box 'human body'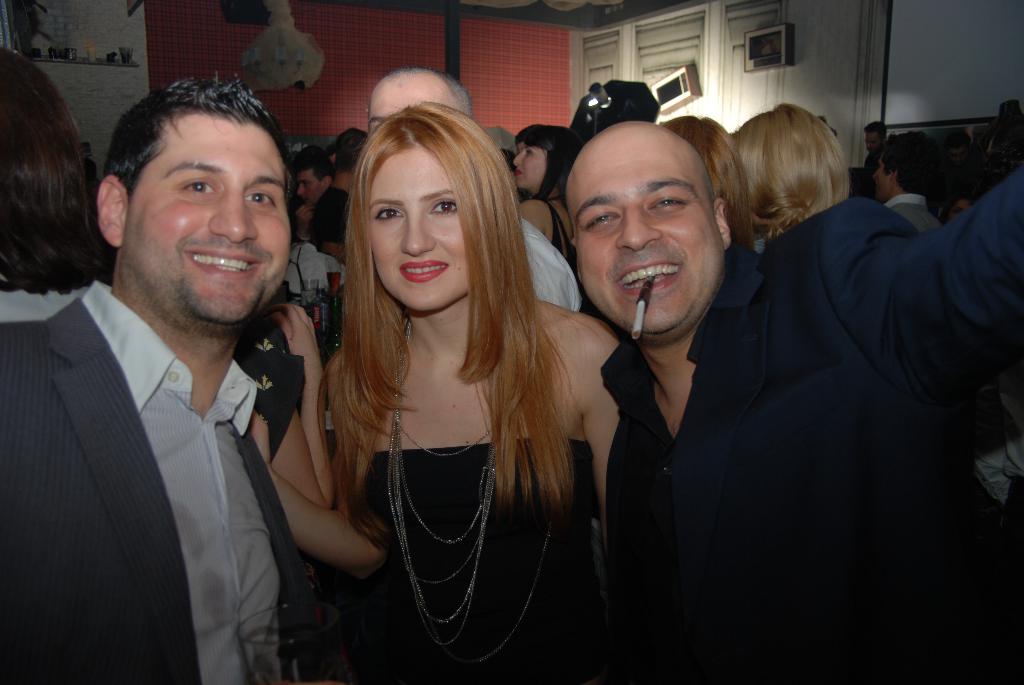
rect(269, 91, 620, 681)
